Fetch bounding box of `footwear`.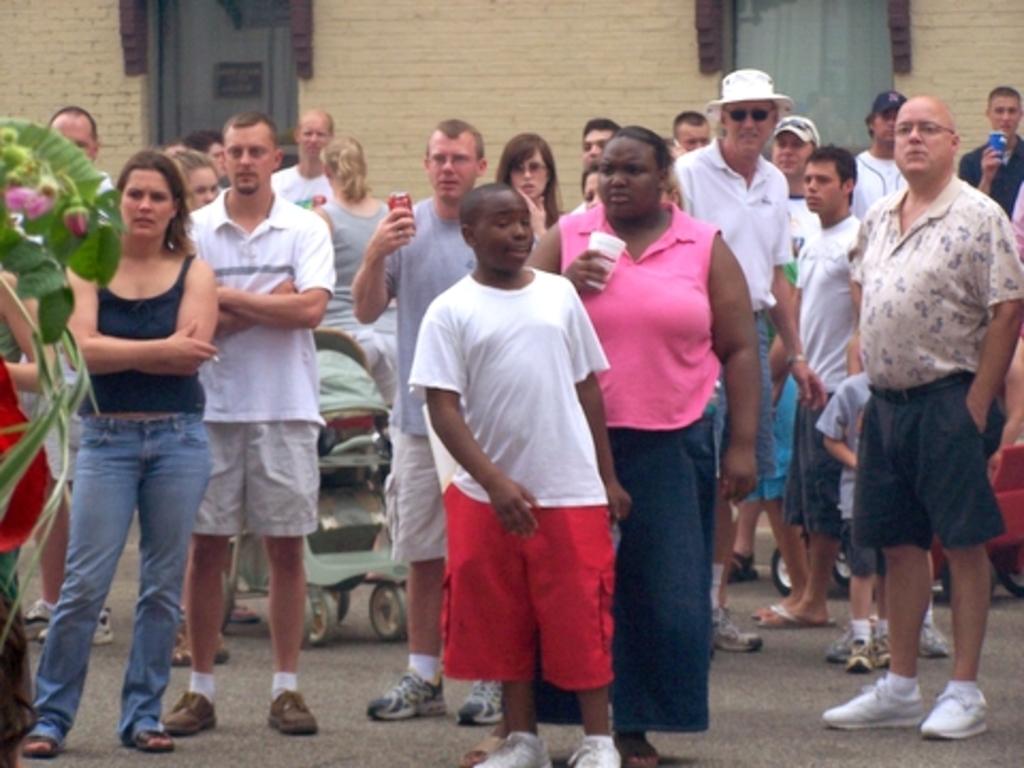
Bbox: 922:683:986:742.
